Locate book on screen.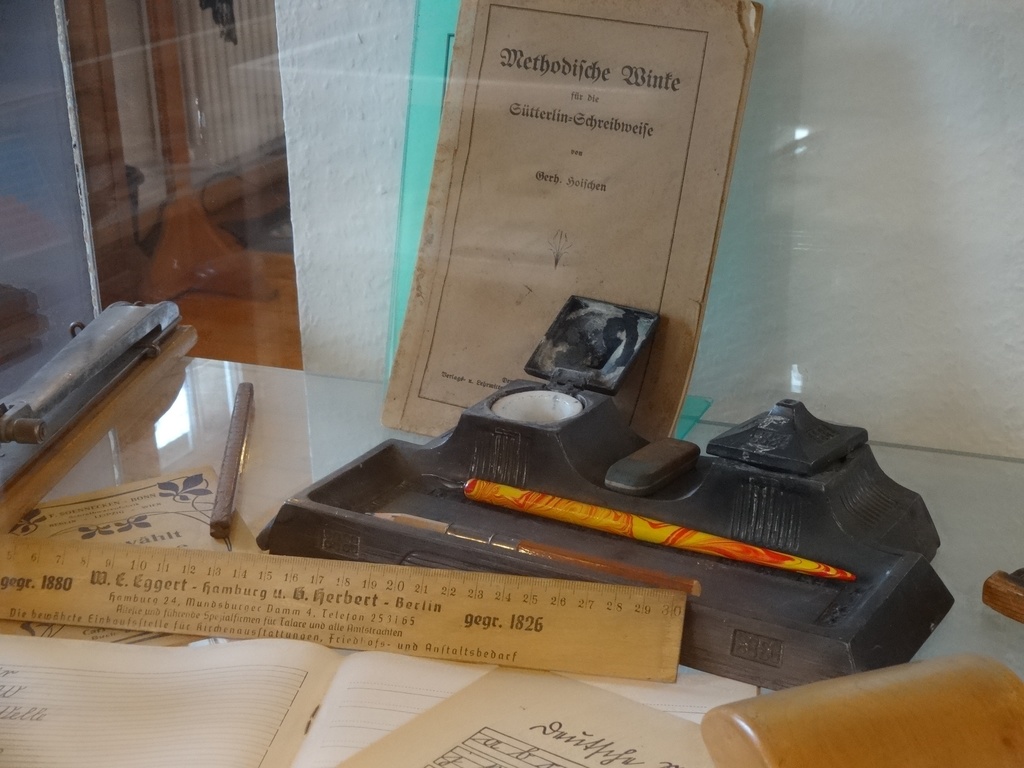
On screen at detection(0, 632, 772, 765).
